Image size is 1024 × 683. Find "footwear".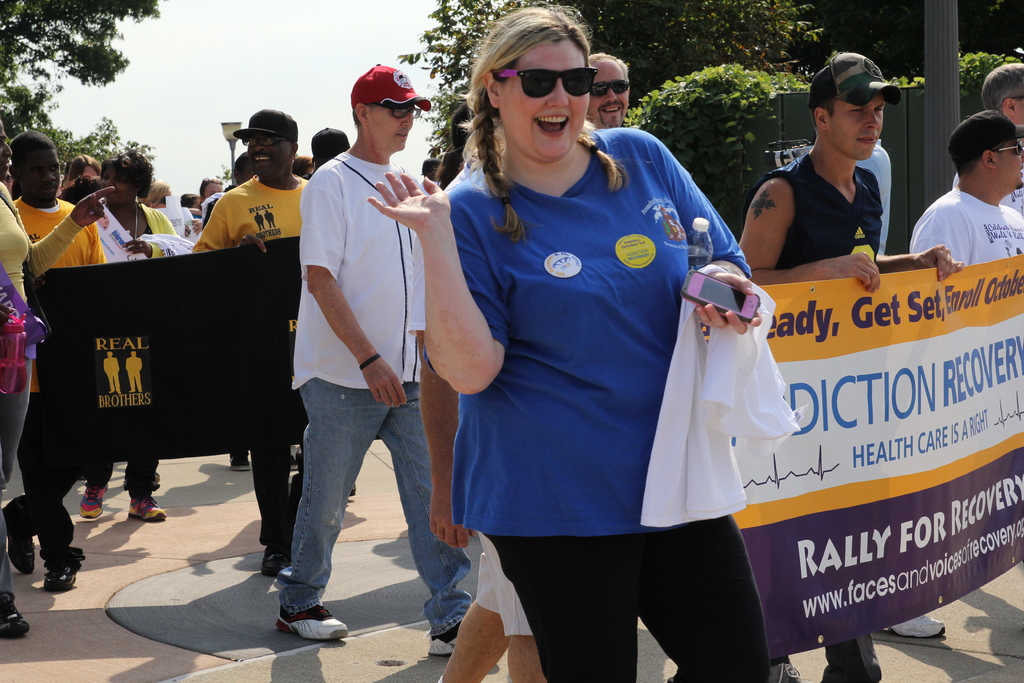
(291,447,301,470).
